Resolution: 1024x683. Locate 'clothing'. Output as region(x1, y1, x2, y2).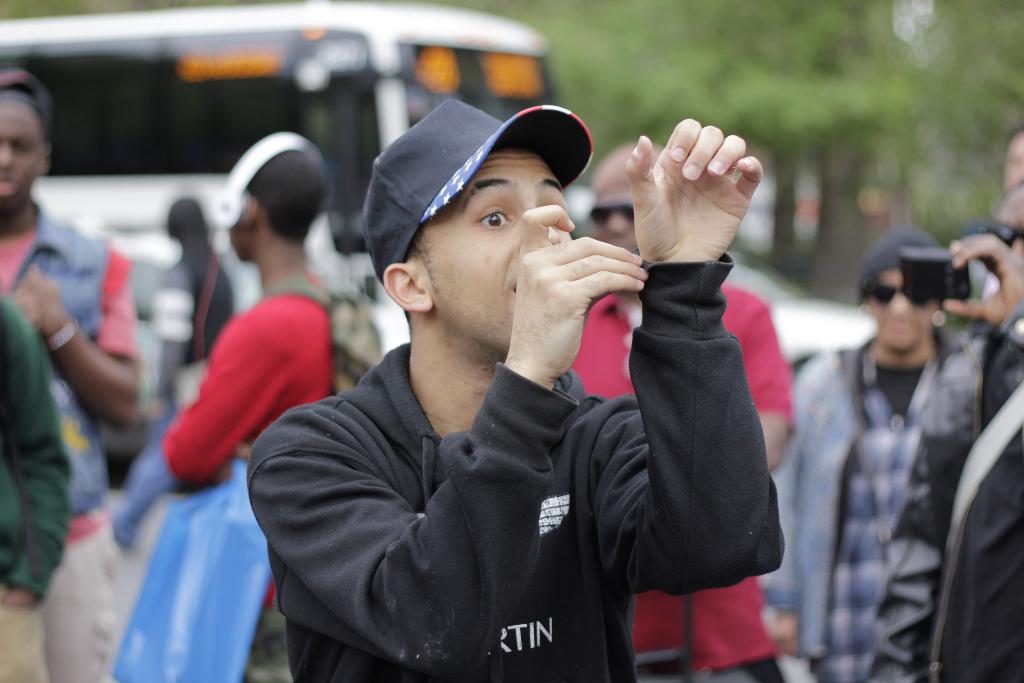
region(562, 261, 823, 682).
